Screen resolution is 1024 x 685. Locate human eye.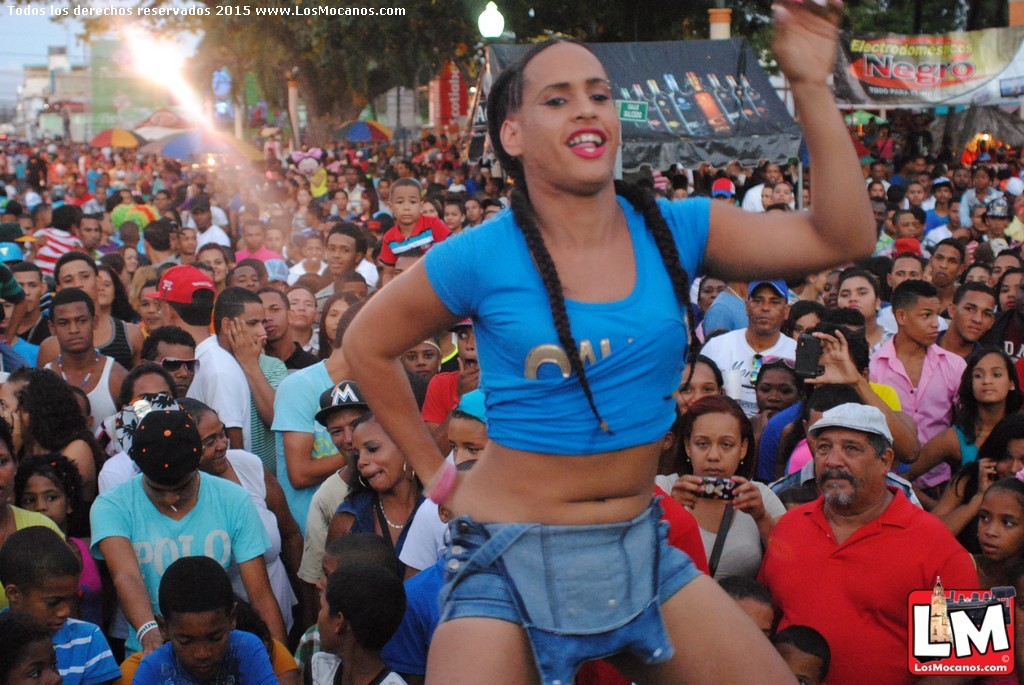
[left=61, top=276, right=73, bottom=287].
